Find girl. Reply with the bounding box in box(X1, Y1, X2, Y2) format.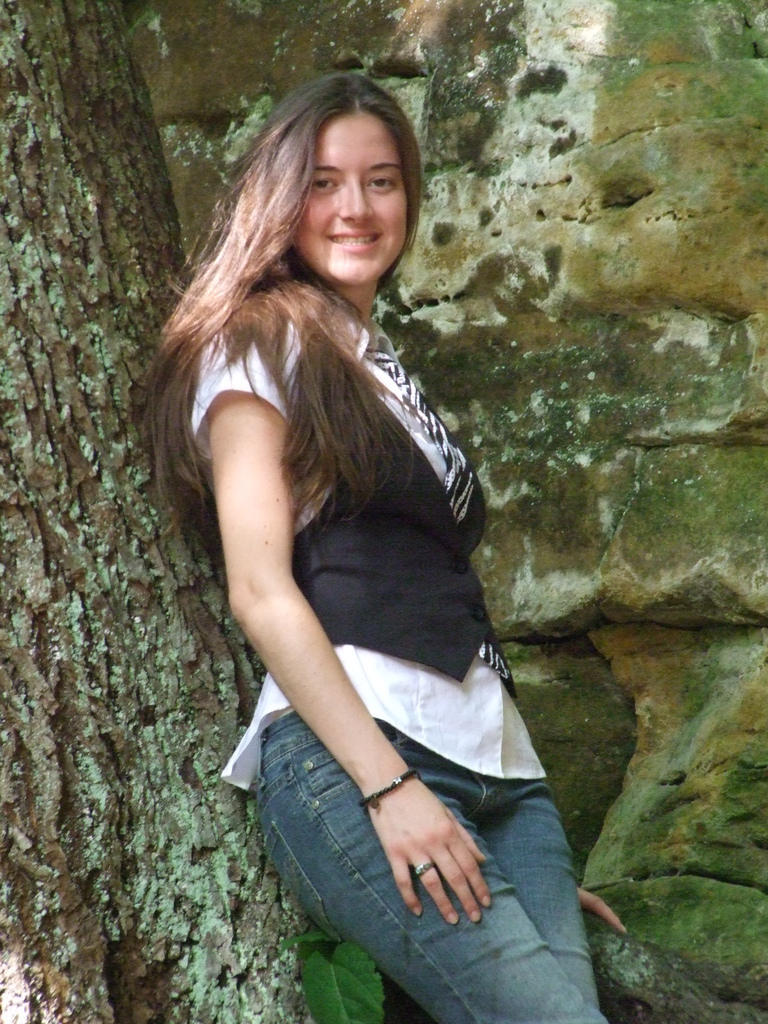
box(121, 63, 627, 1023).
